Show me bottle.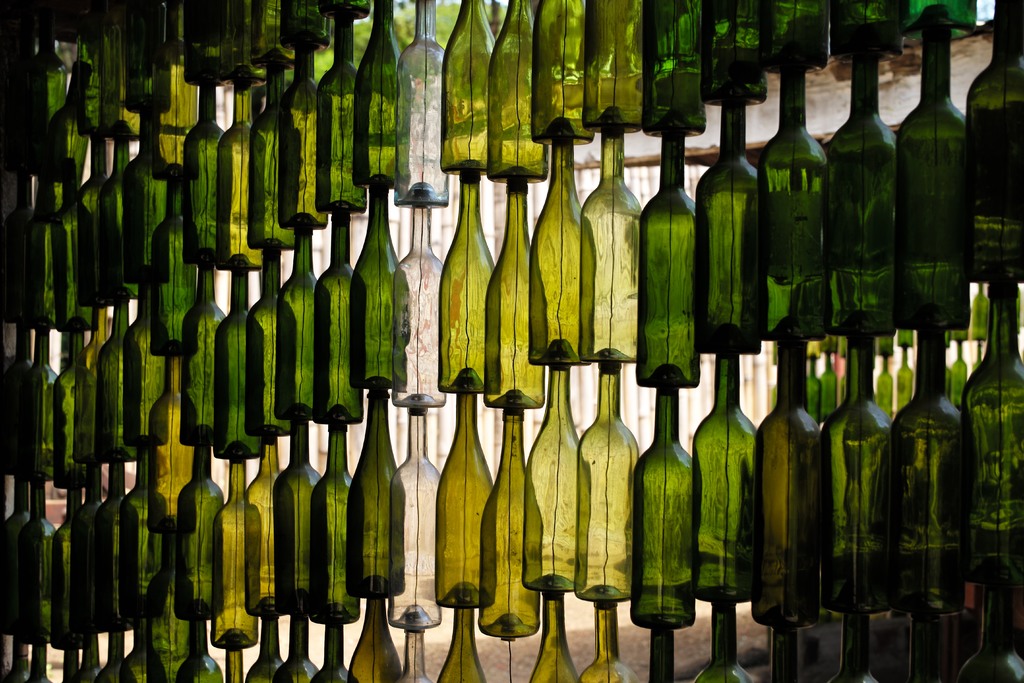
bottle is here: detection(88, 311, 137, 464).
